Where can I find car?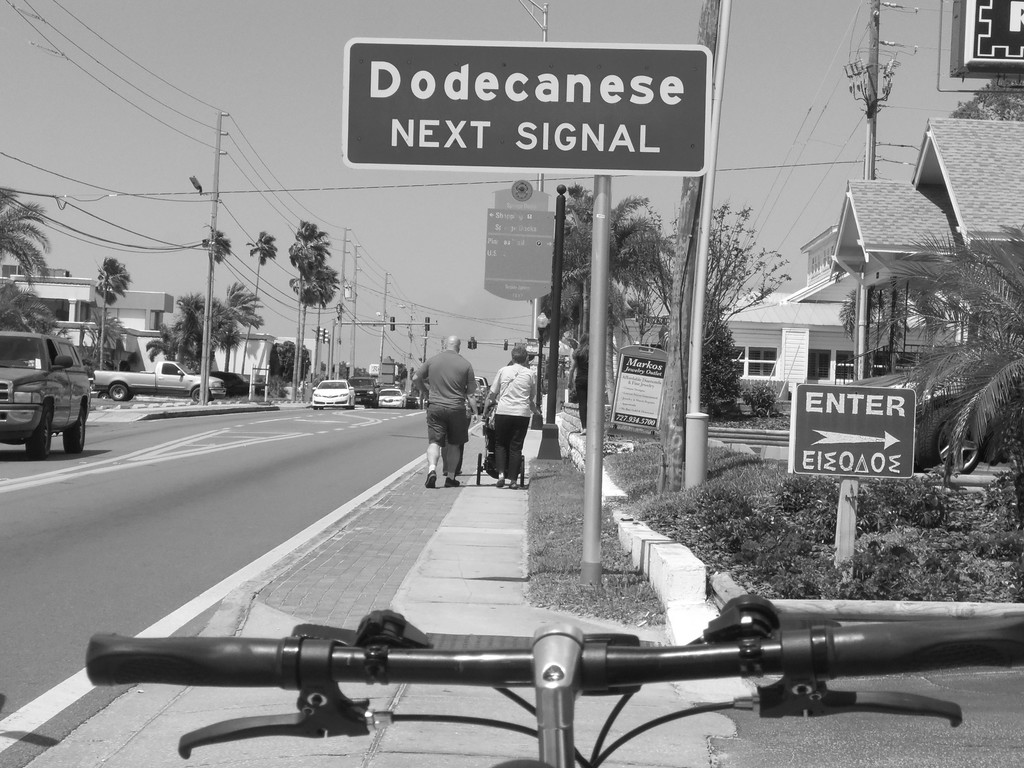
You can find it at box(308, 378, 351, 409).
